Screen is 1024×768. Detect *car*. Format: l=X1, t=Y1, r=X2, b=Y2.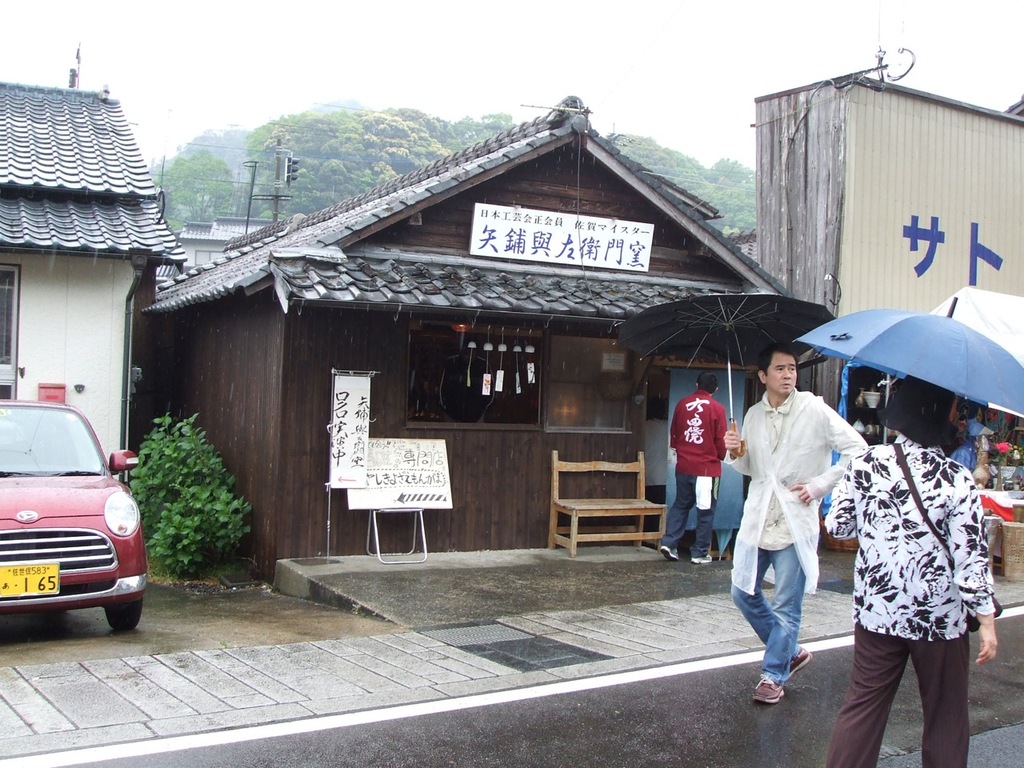
l=0, t=399, r=147, b=635.
